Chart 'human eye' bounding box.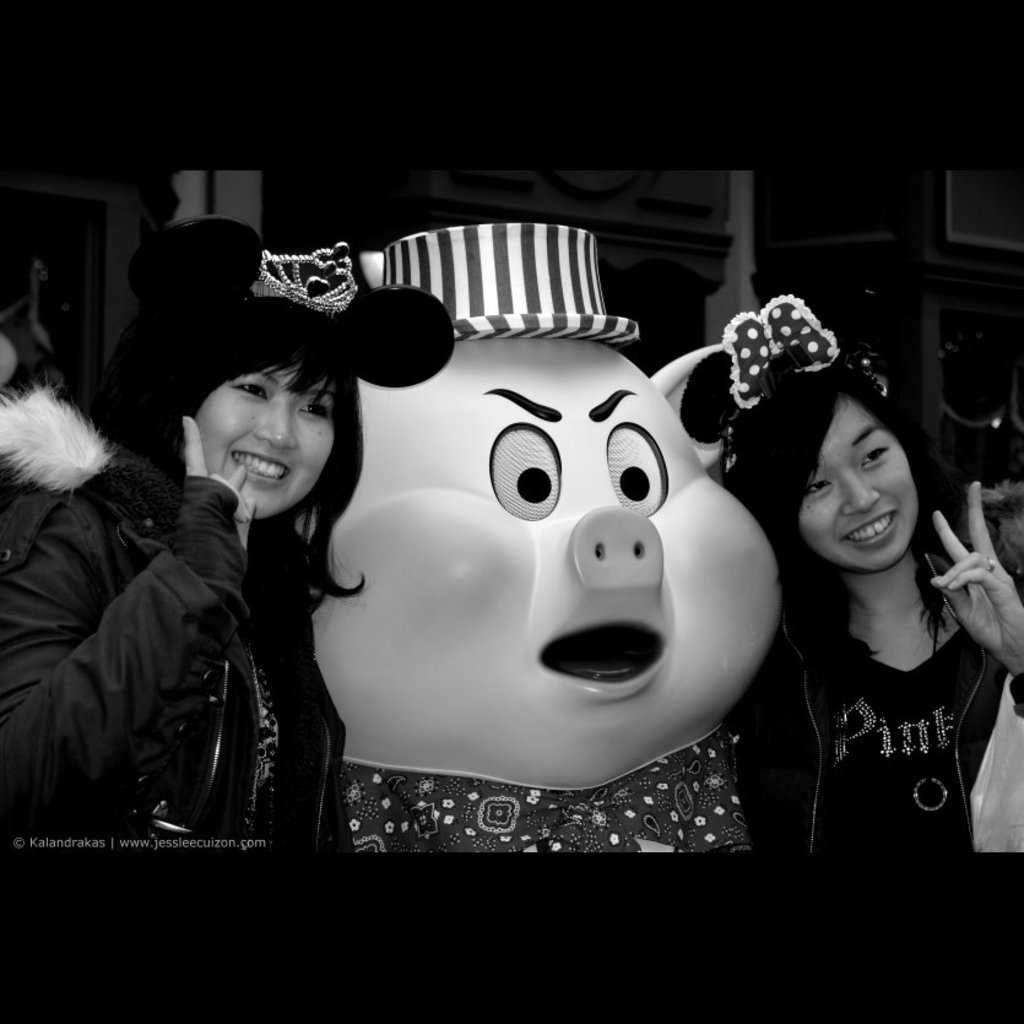
Charted: x1=229 y1=380 x2=269 y2=402.
